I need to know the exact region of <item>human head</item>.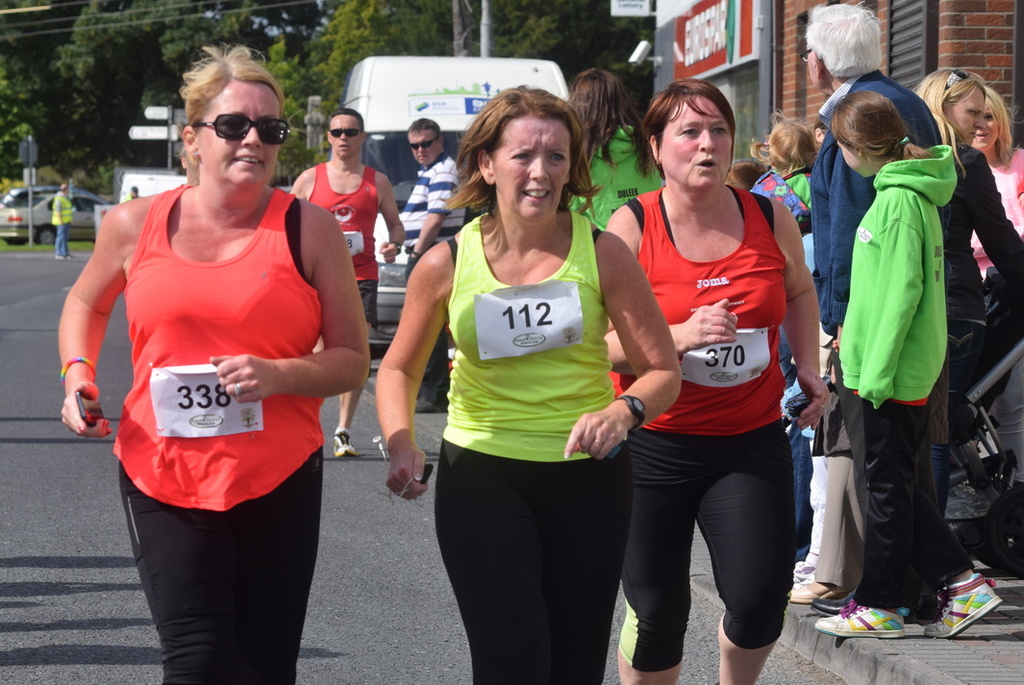
Region: {"left": 474, "top": 86, "right": 574, "bottom": 225}.
